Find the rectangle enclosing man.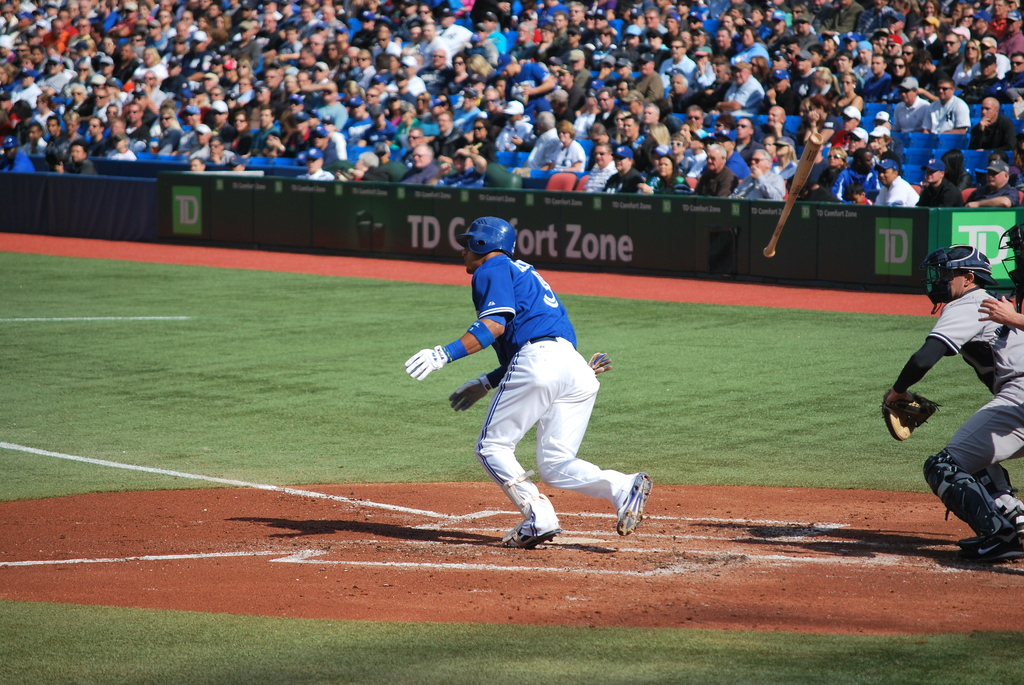
255, 83, 275, 100.
